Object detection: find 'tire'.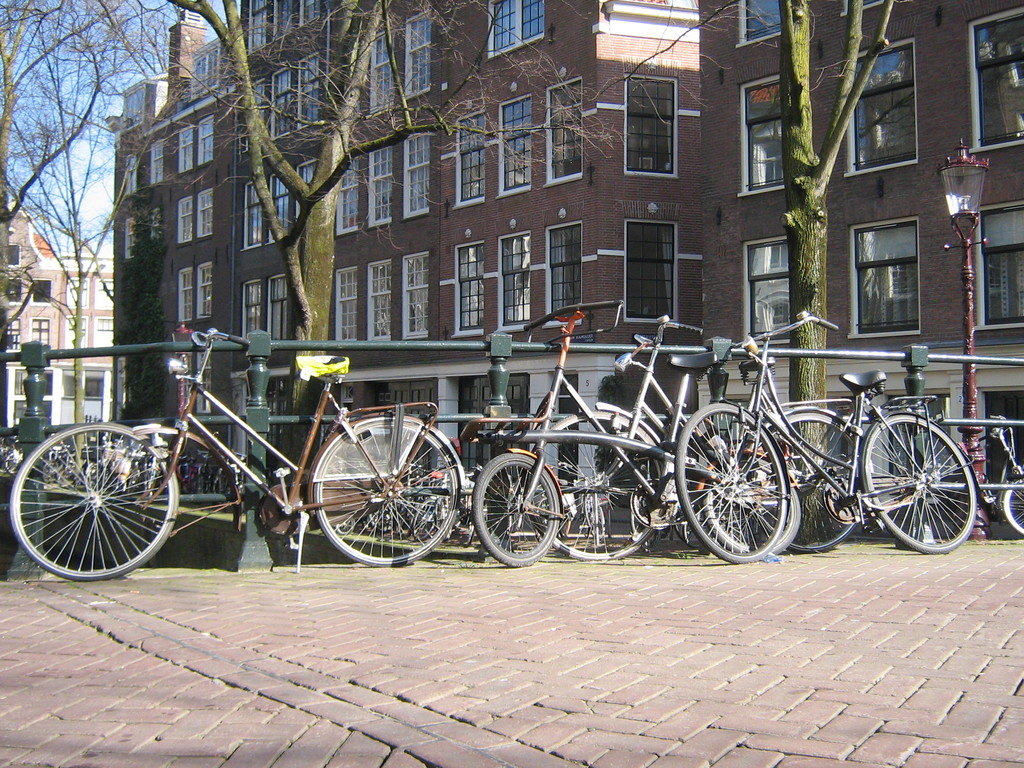
rect(703, 456, 799, 551).
